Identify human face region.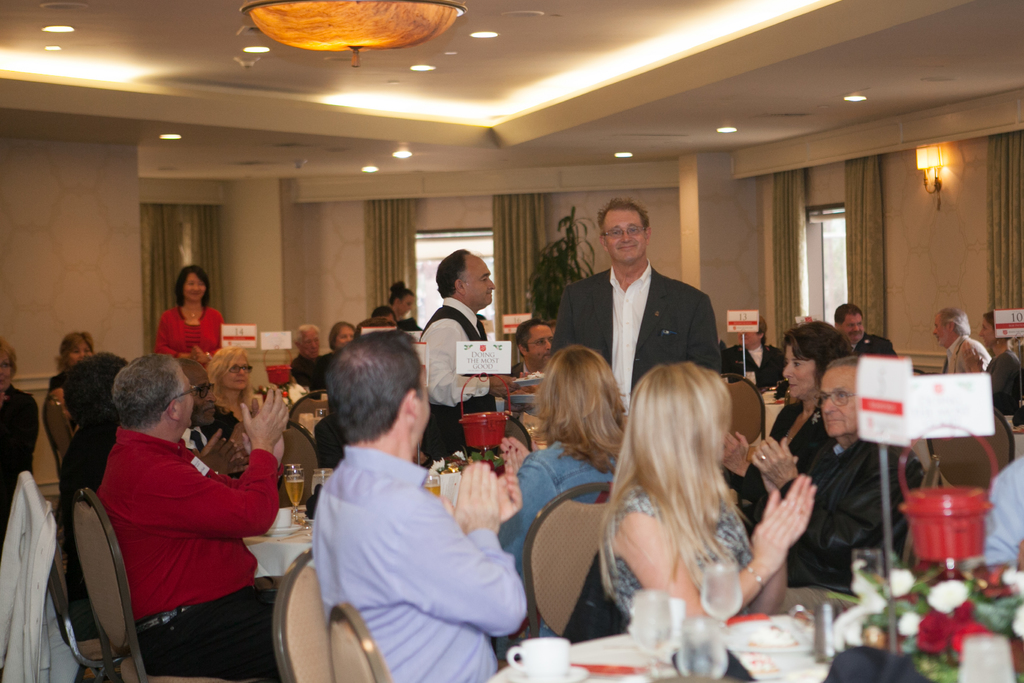
Region: BBox(0, 353, 10, 387).
